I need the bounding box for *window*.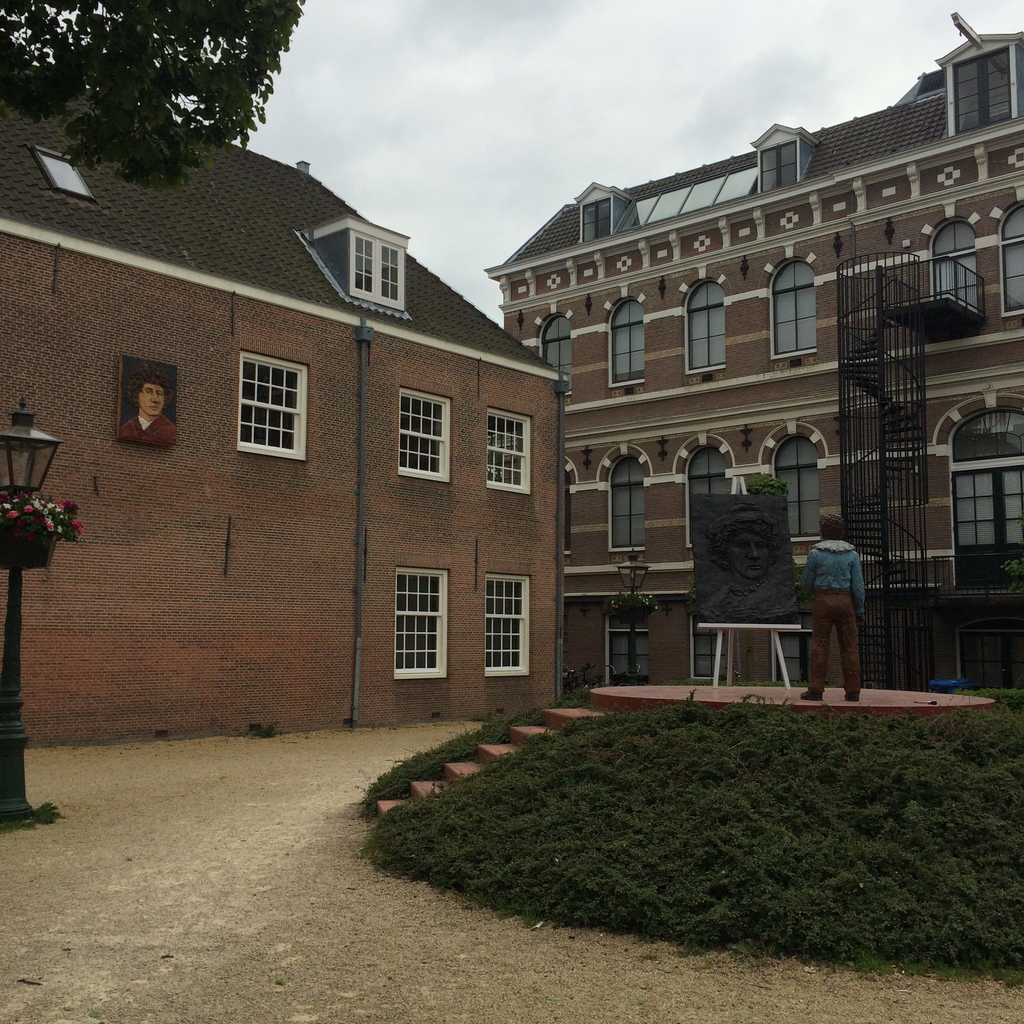
Here it is: box(774, 614, 811, 680).
